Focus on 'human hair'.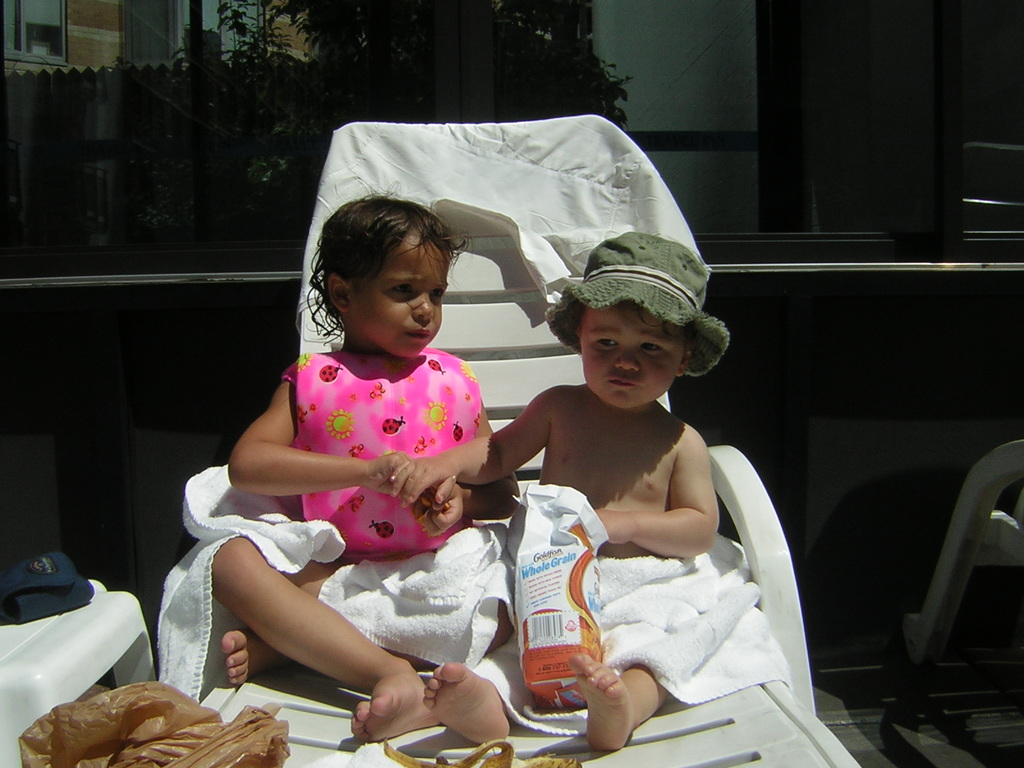
Focused at rect(304, 191, 462, 352).
